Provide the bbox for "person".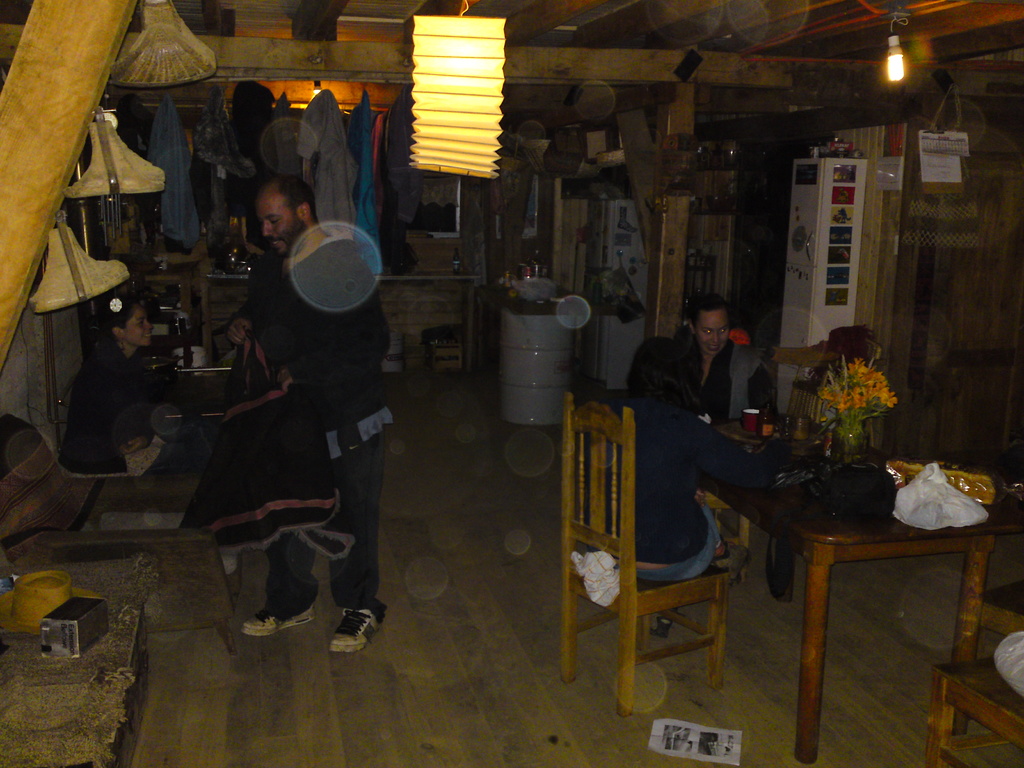
[589,332,724,639].
